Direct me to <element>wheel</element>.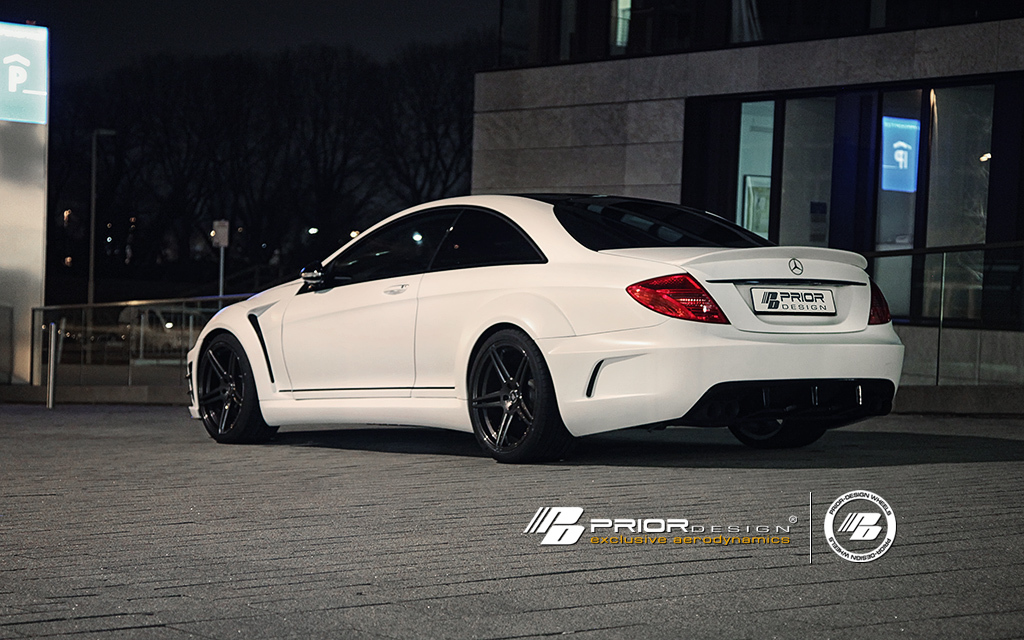
Direction: [left=473, top=354, right=540, bottom=445].
